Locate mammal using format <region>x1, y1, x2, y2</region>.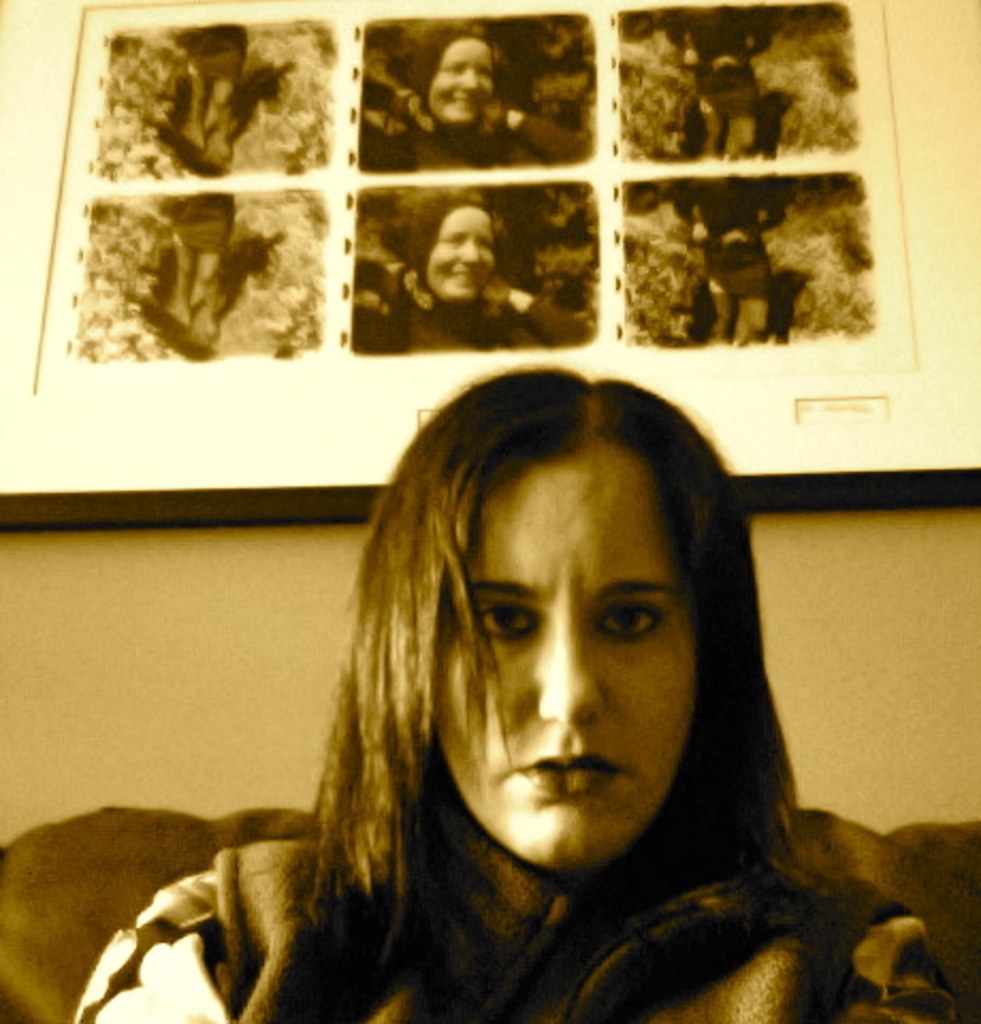
<region>96, 309, 857, 1023</region>.
